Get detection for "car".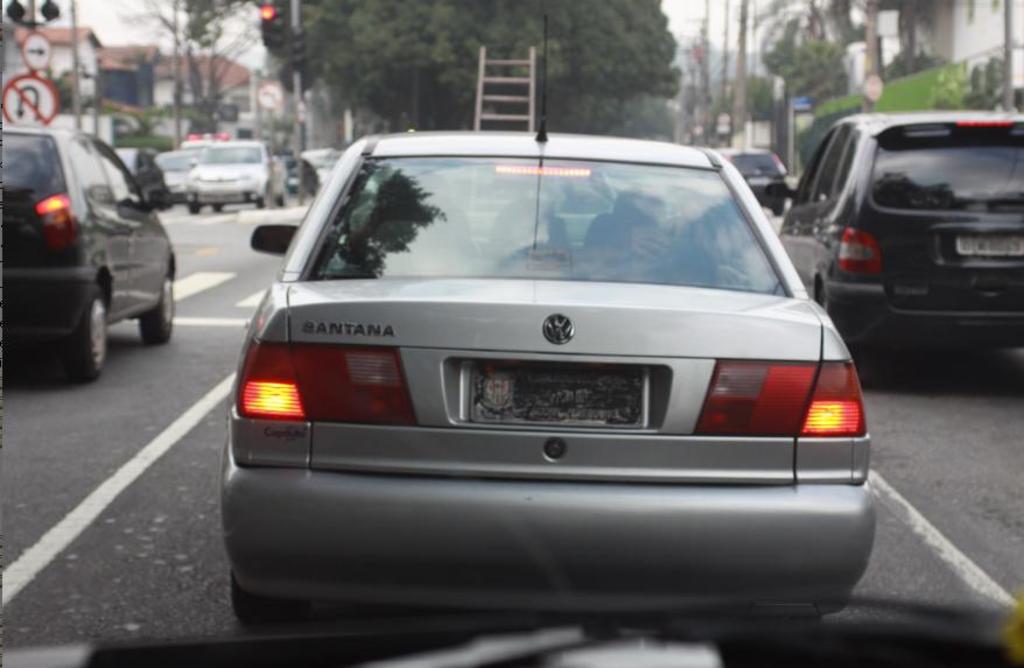
Detection: {"x1": 711, "y1": 148, "x2": 790, "y2": 209}.
